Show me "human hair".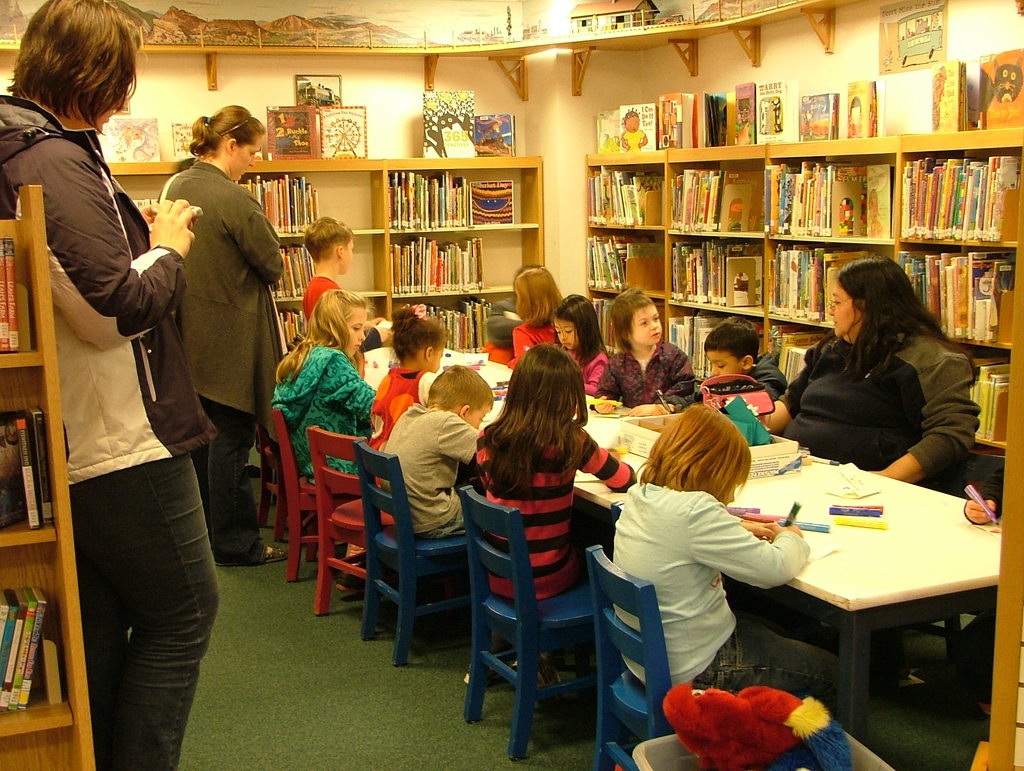
"human hair" is here: {"left": 8, "top": 0, "right": 140, "bottom": 136}.
